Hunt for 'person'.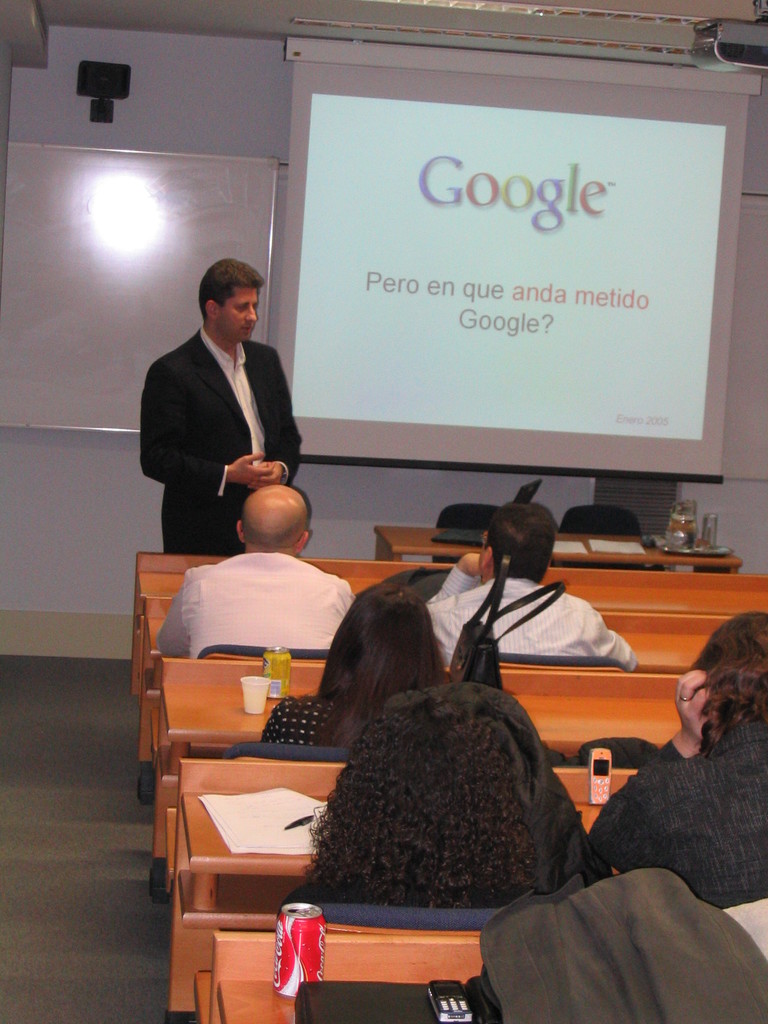
Hunted down at [left=149, top=473, right=362, bottom=660].
